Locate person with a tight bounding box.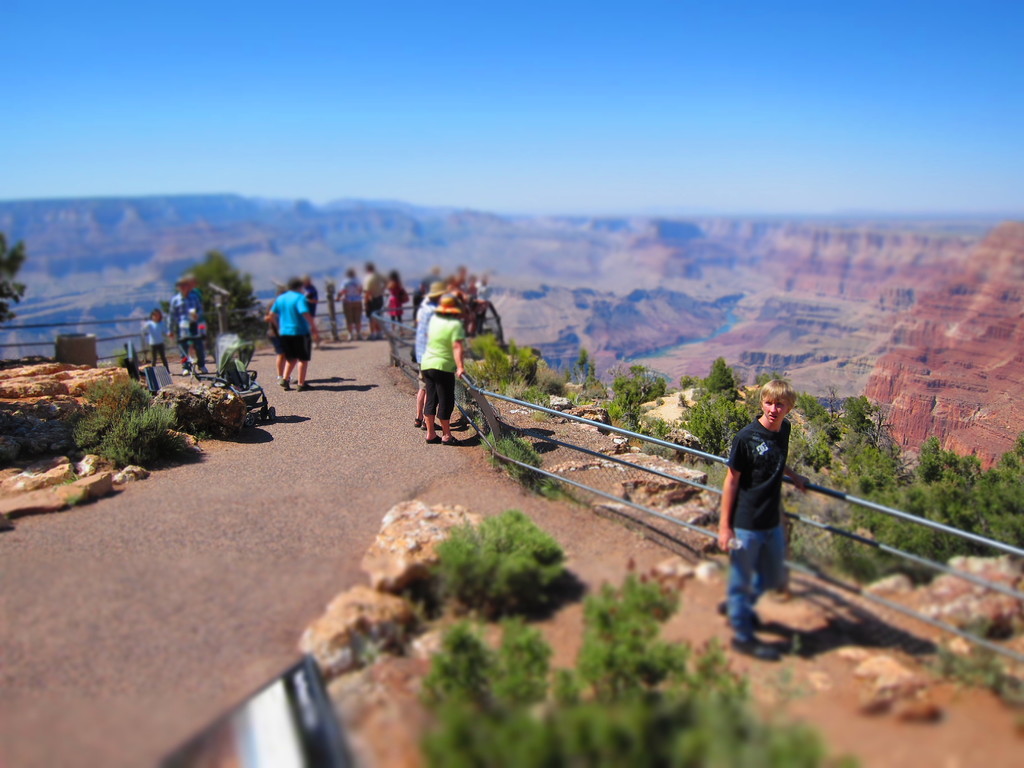
locate(716, 375, 804, 632).
